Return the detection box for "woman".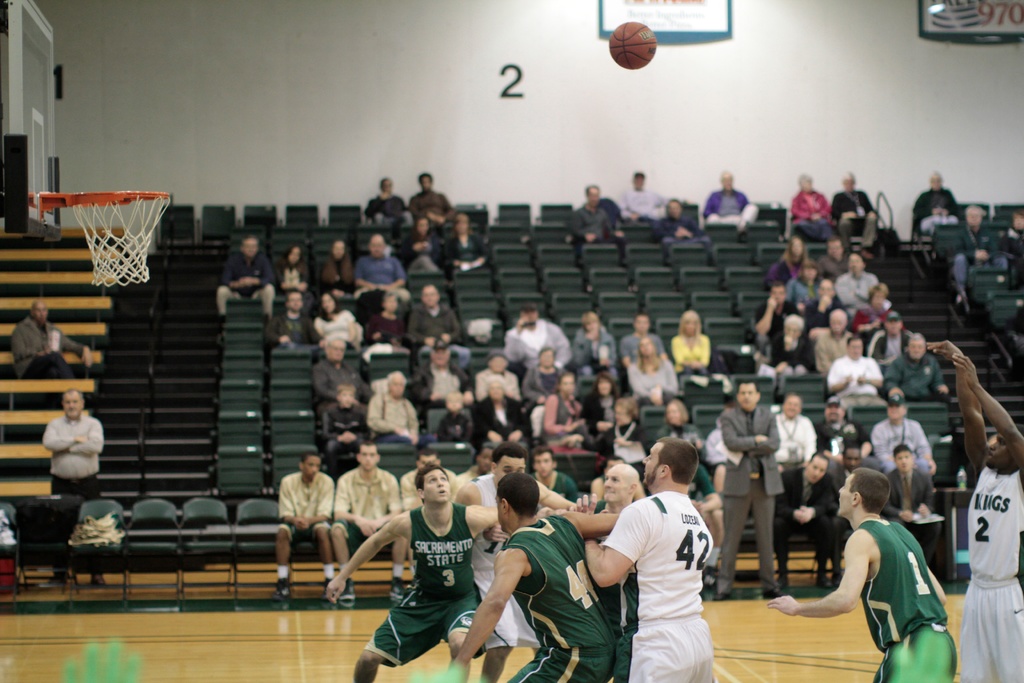
(276,245,316,293).
